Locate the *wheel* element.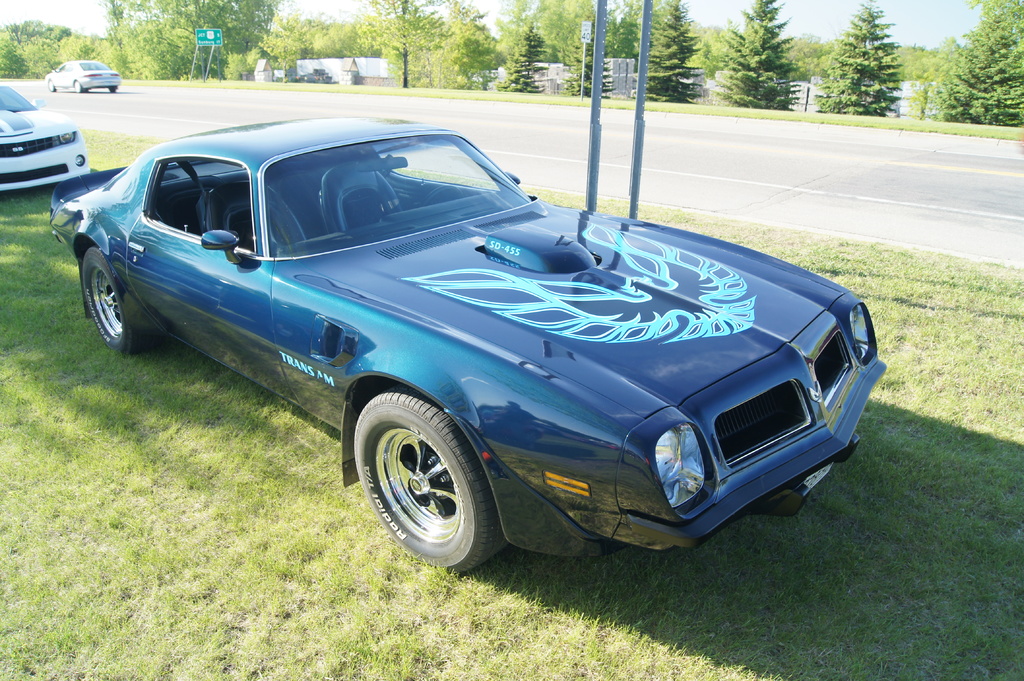
Element bbox: detection(73, 77, 83, 93).
